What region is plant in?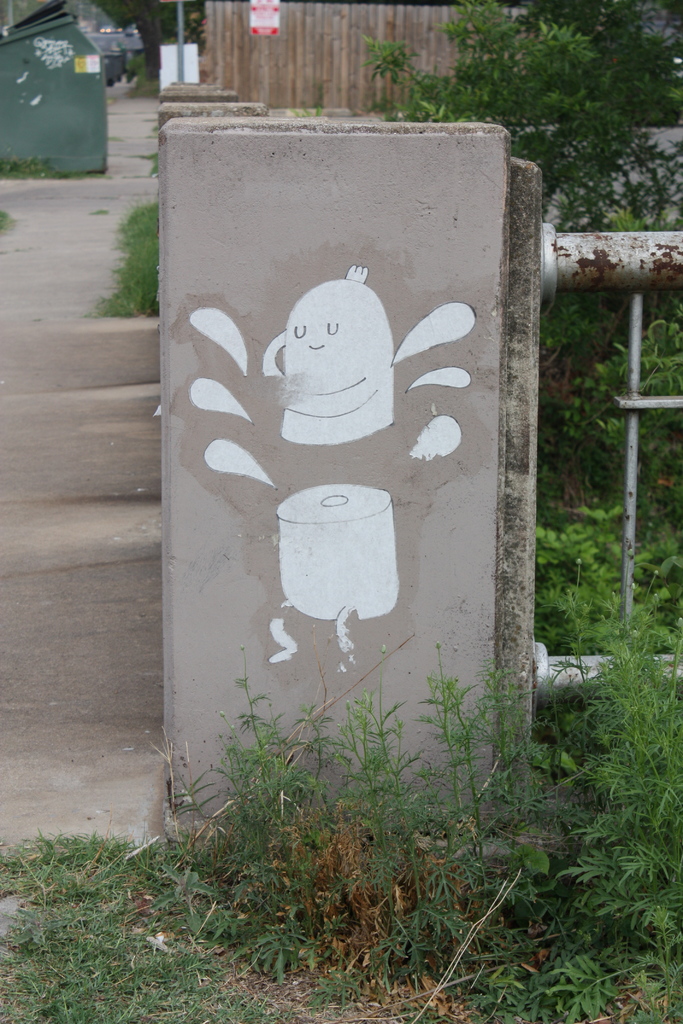
104,43,139,94.
